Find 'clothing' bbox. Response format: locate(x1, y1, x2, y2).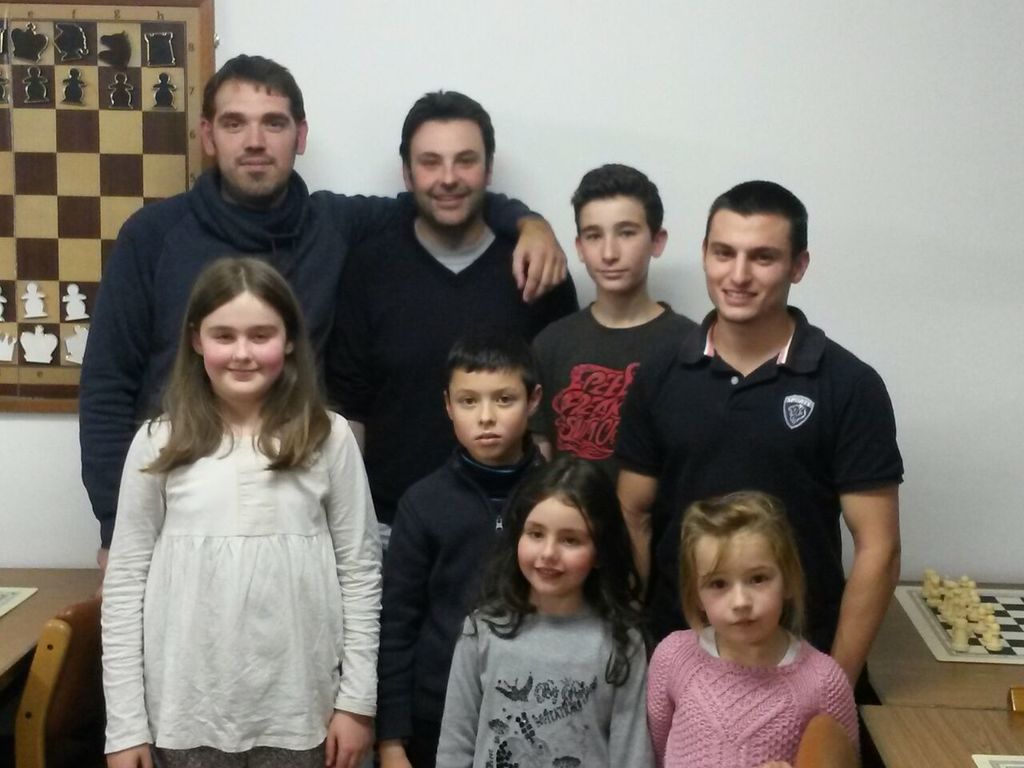
locate(638, 626, 860, 767).
